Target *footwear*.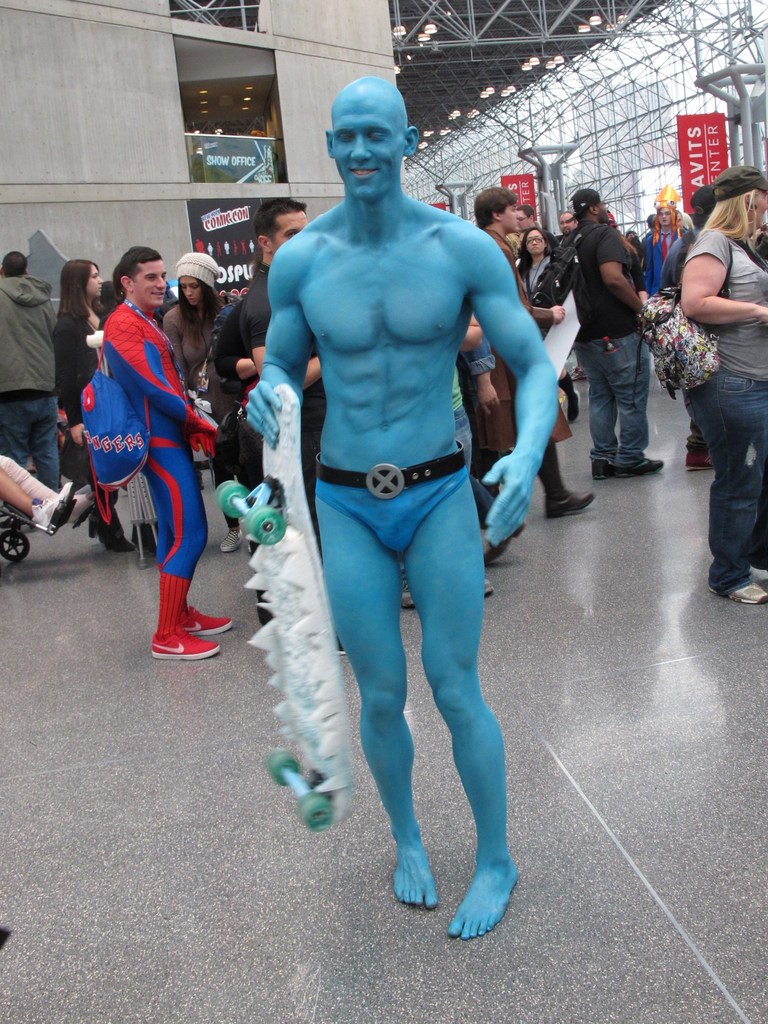
Target region: 85:519:136:556.
